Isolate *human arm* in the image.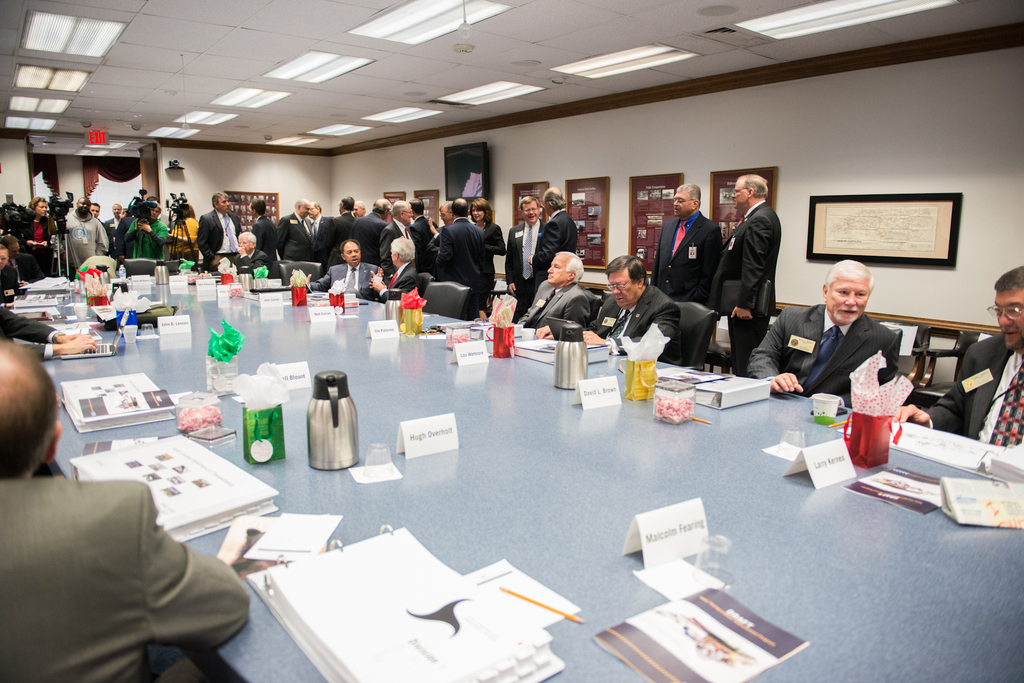
Isolated region: l=896, t=346, r=980, b=426.
